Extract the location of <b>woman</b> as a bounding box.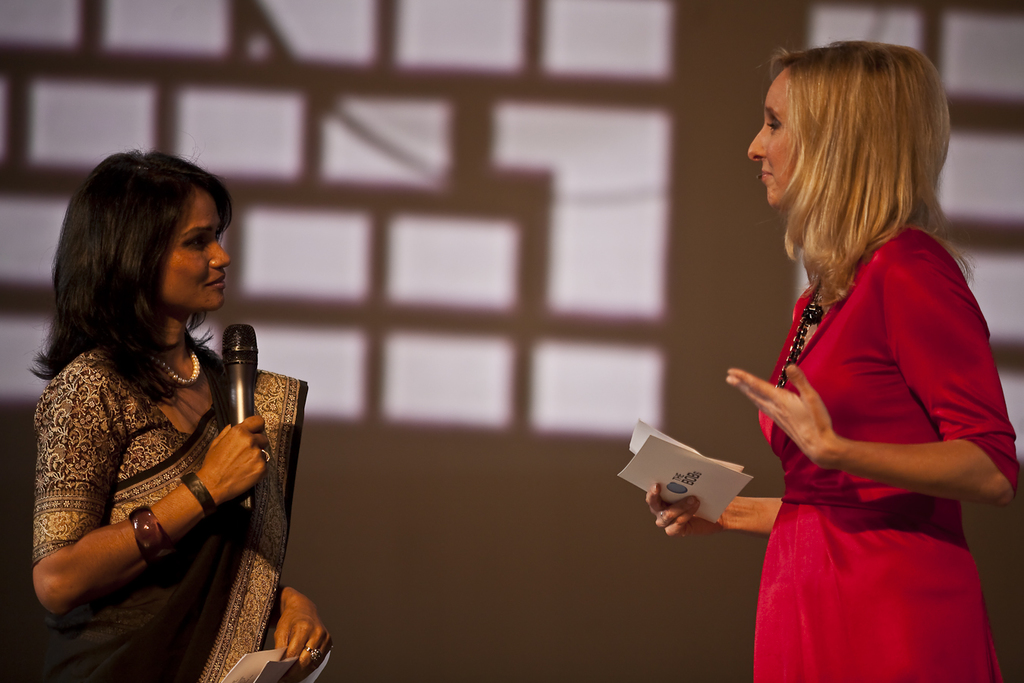
{"left": 27, "top": 146, "right": 335, "bottom": 682}.
